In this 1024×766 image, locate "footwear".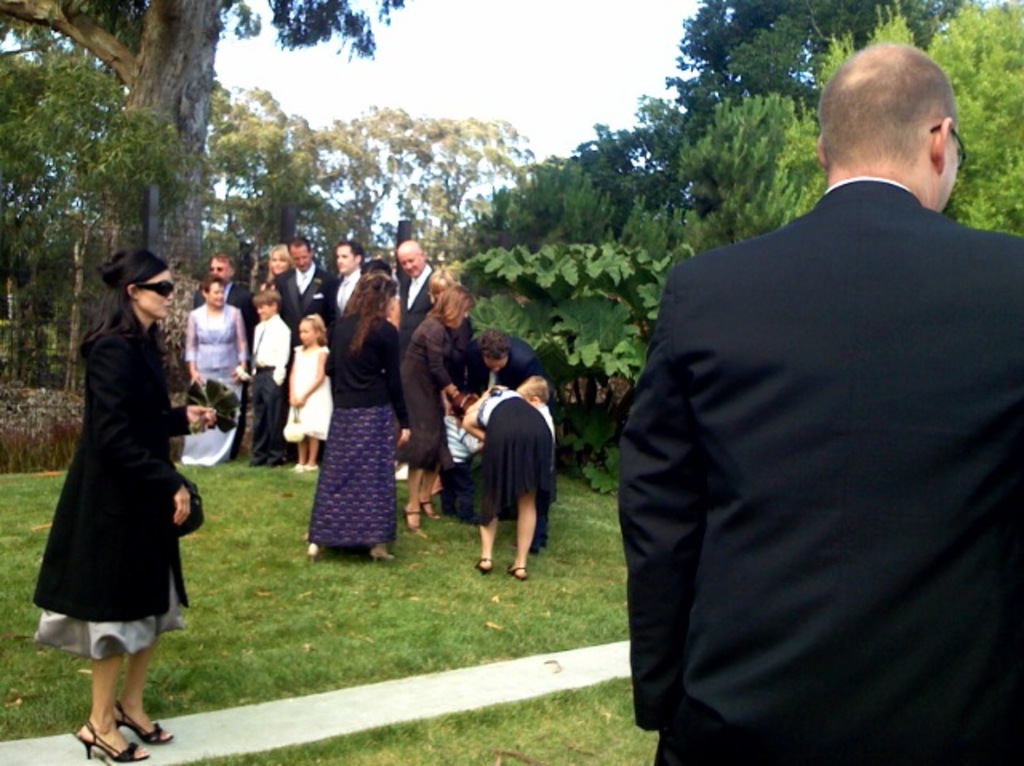
Bounding box: box=[472, 549, 496, 574].
